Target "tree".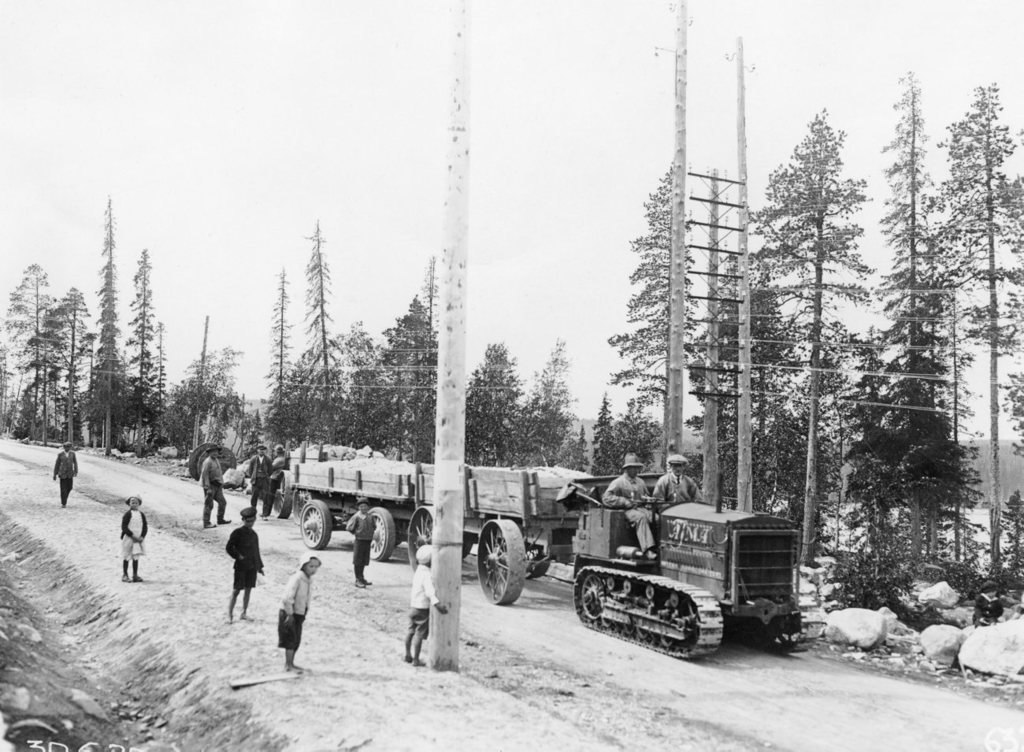
Target region: (741, 98, 881, 581).
